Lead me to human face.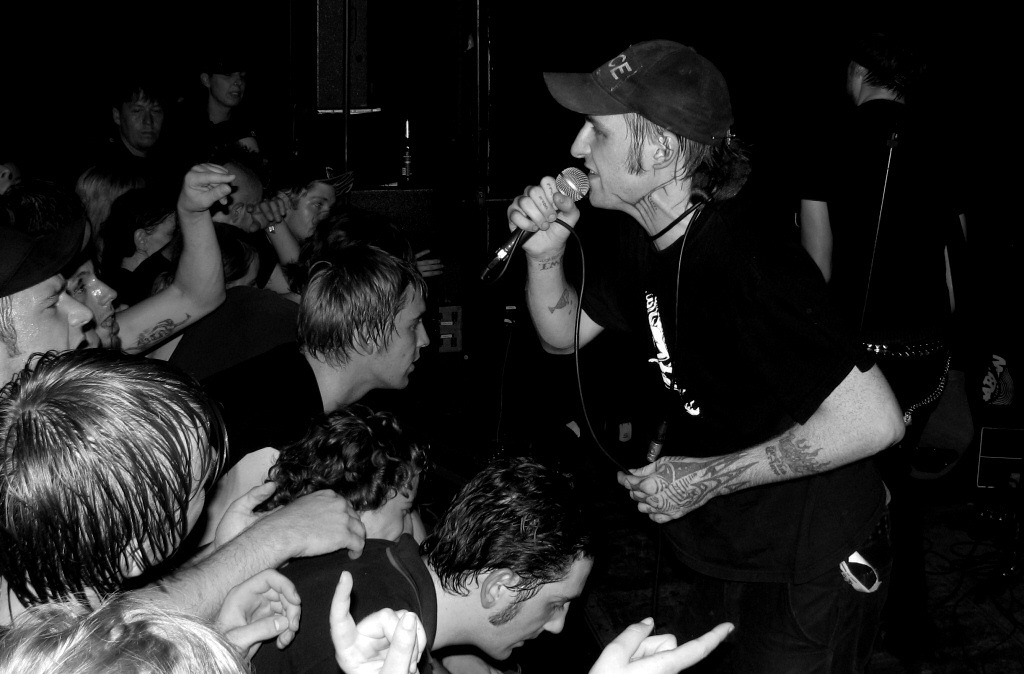
Lead to <region>3, 276, 90, 374</region>.
